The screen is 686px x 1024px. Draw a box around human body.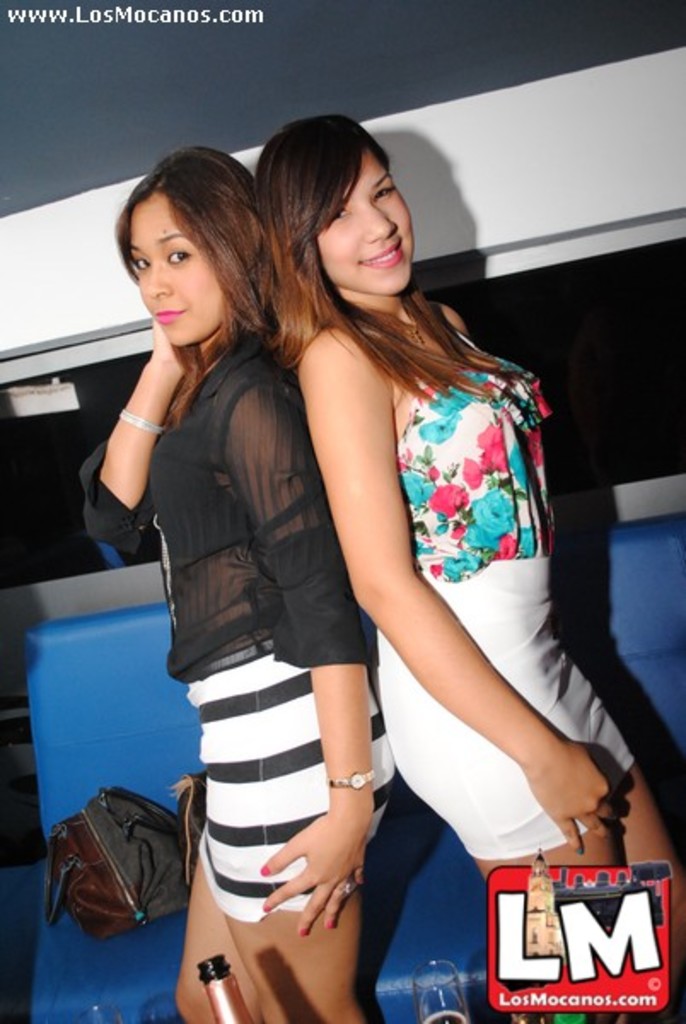
bbox=(90, 140, 398, 983).
